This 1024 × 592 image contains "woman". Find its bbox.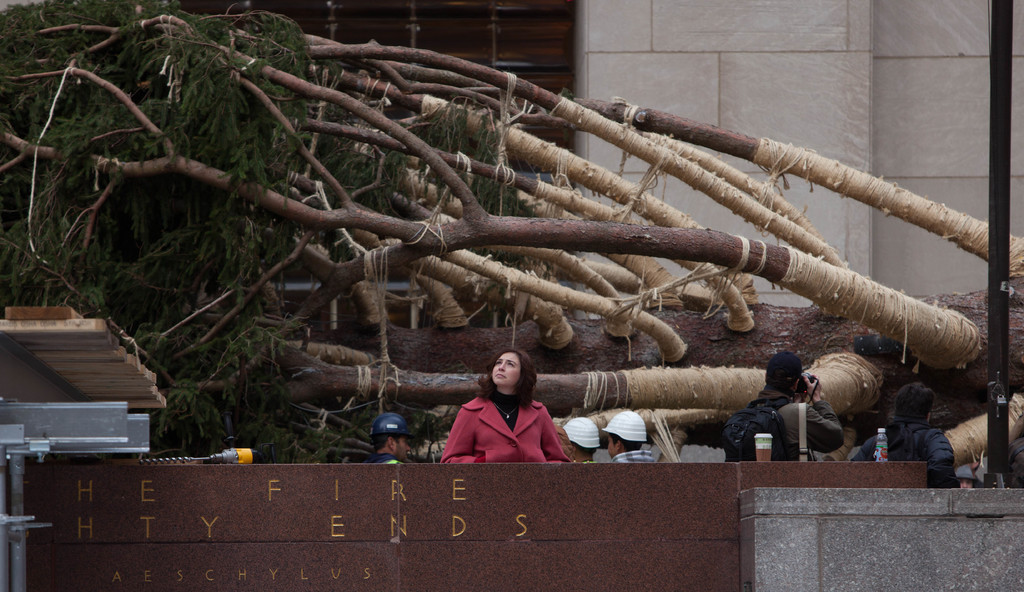
left=435, top=346, right=570, bottom=467.
